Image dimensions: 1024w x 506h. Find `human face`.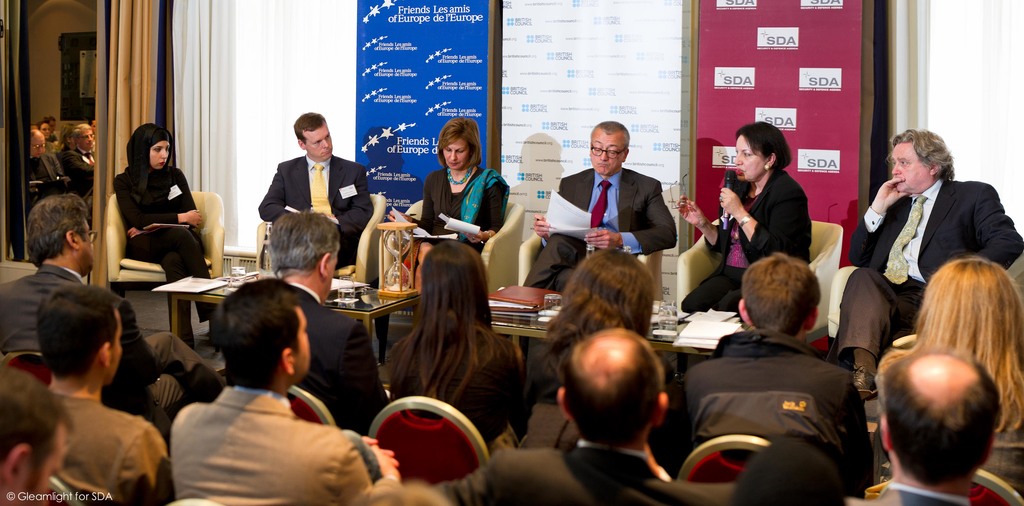
rect(79, 131, 95, 150).
